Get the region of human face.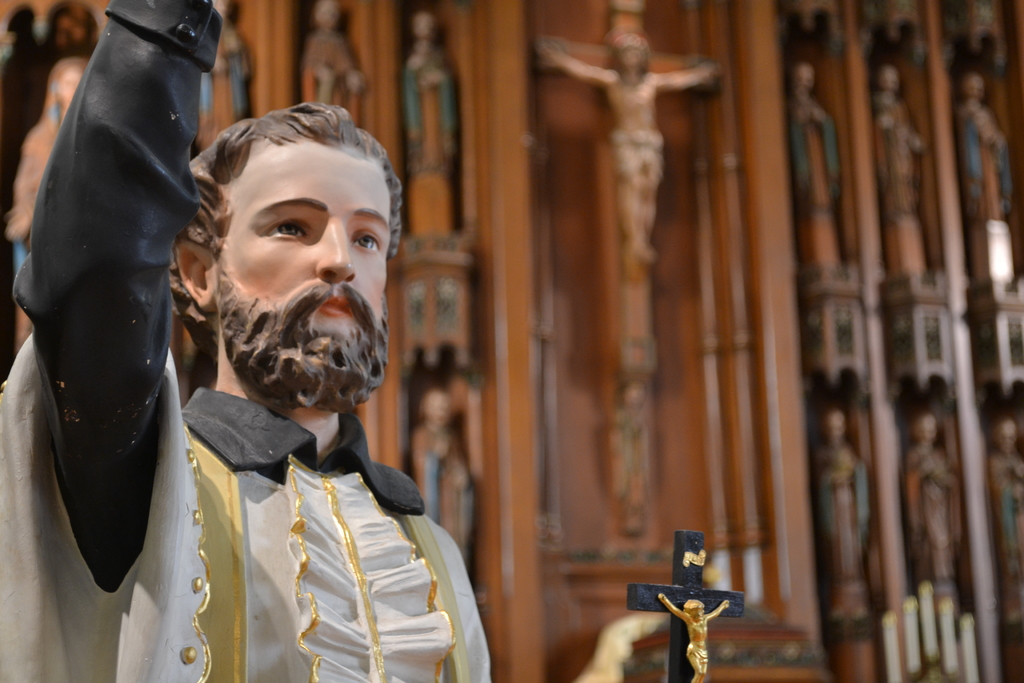
{"left": 216, "top": 135, "right": 390, "bottom": 348}.
